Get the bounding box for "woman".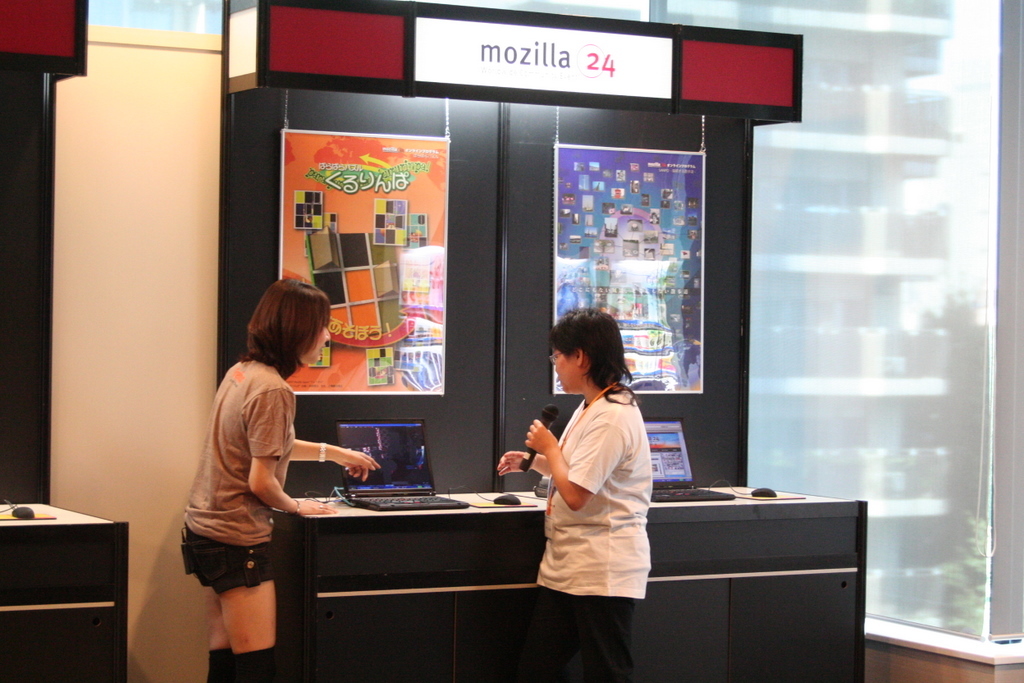
Rect(181, 276, 380, 682).
